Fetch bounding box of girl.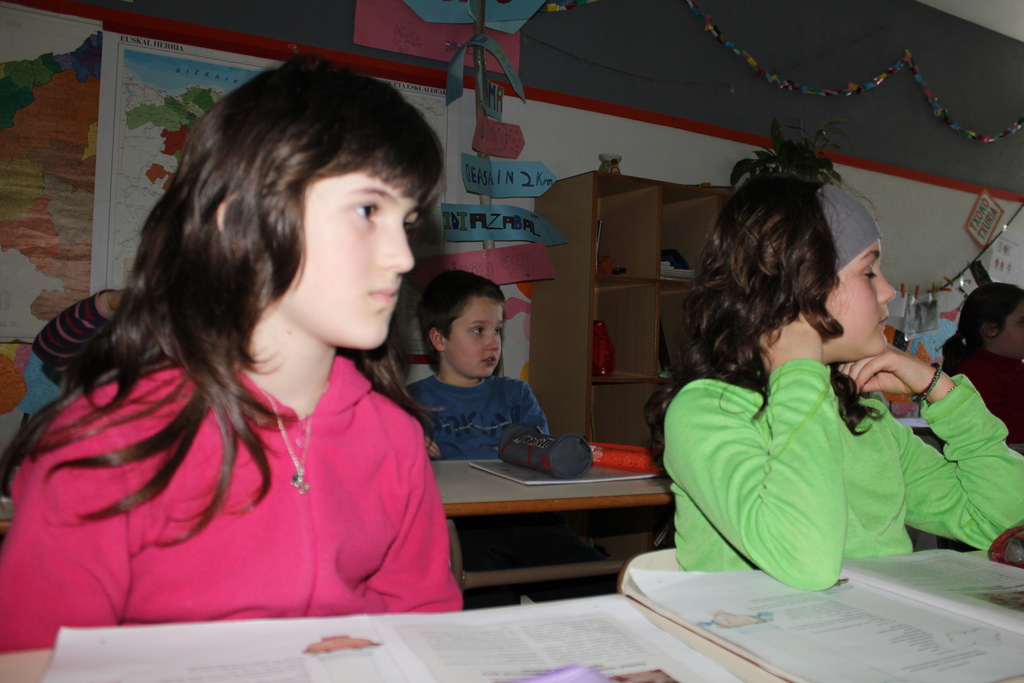
Bbox: 648:172:1023:589.
